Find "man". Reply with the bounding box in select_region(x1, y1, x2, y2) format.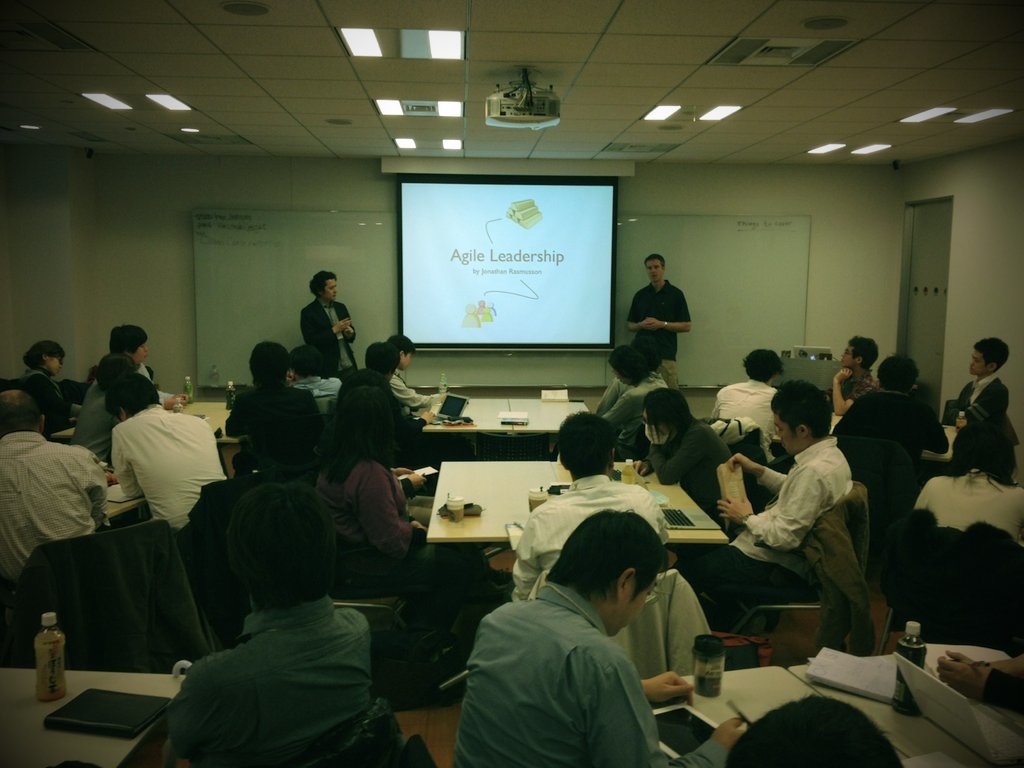
select_region(914, 414, 1020, 547).
